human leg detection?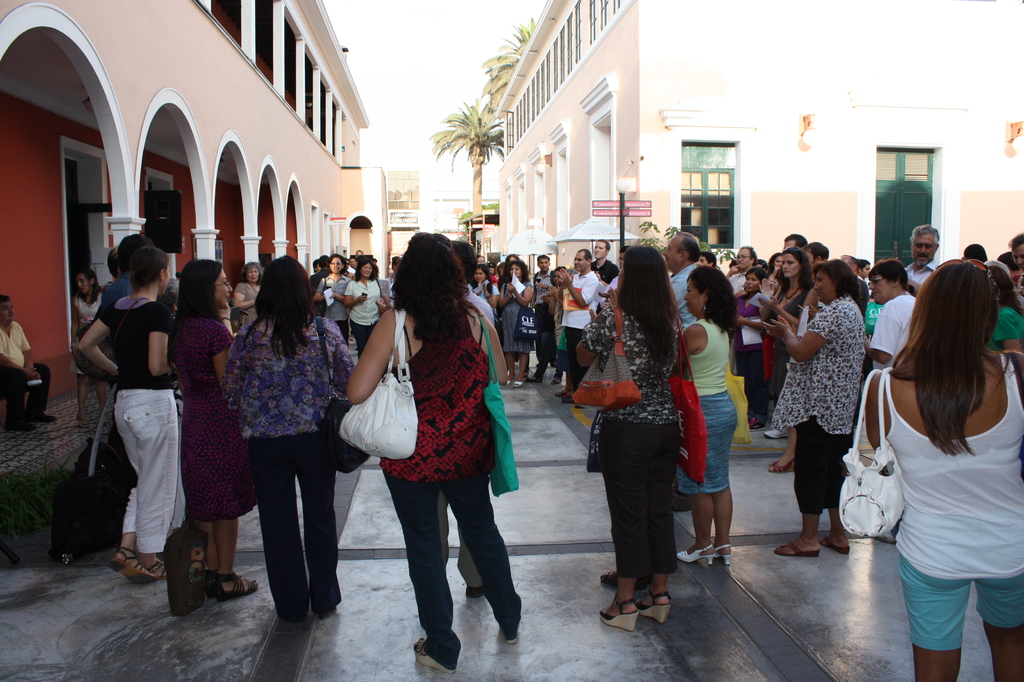
<box>601,578,640,630</box>
